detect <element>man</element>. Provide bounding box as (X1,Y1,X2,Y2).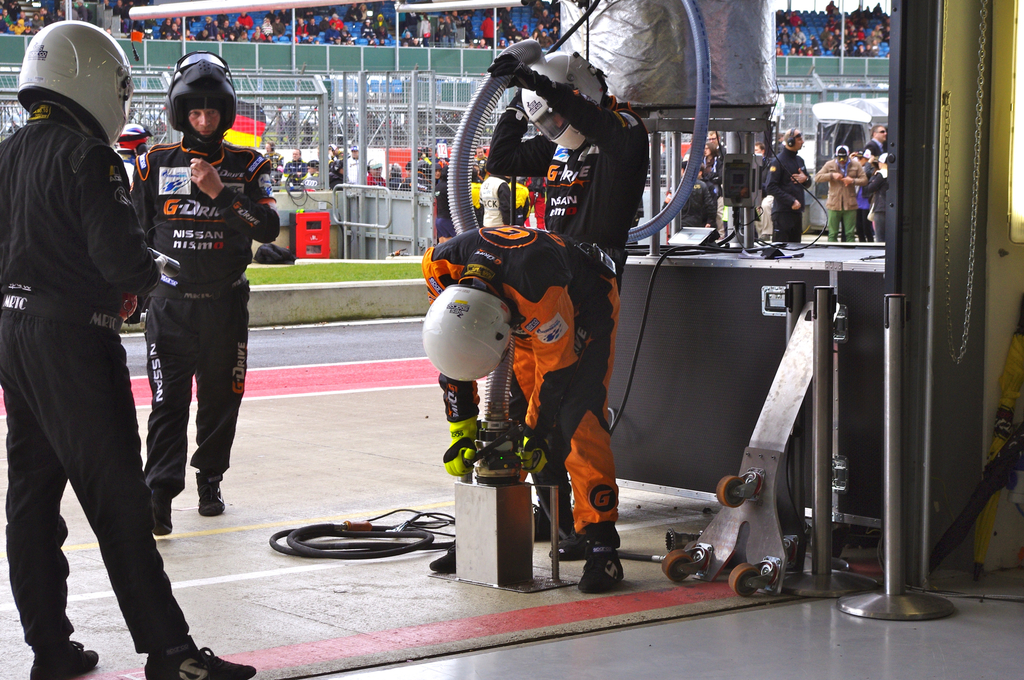
(479,12,495,49).
